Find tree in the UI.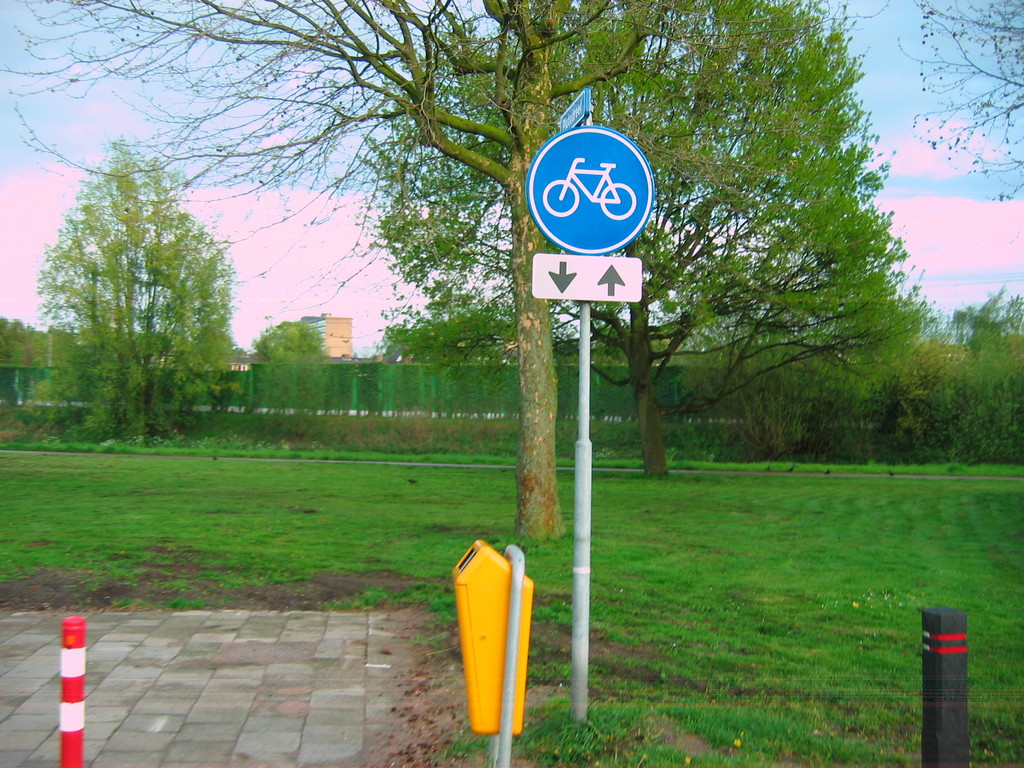
UI element at BBox(355, 0, 950, 479).
